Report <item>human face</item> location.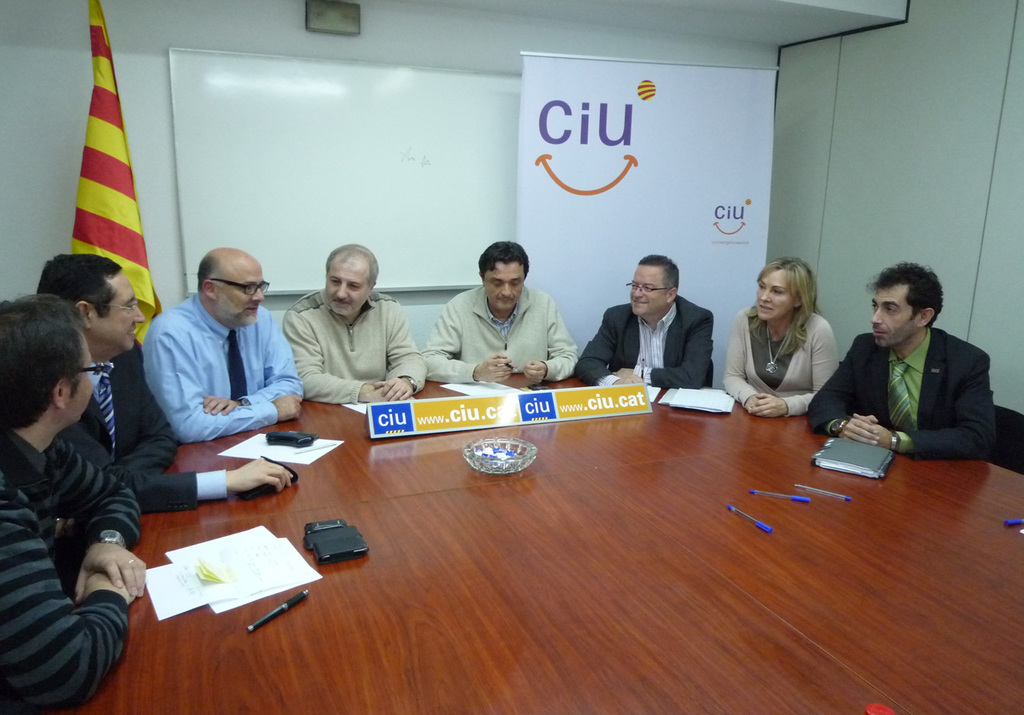
Report: detection(754, 268, 791, 323).
